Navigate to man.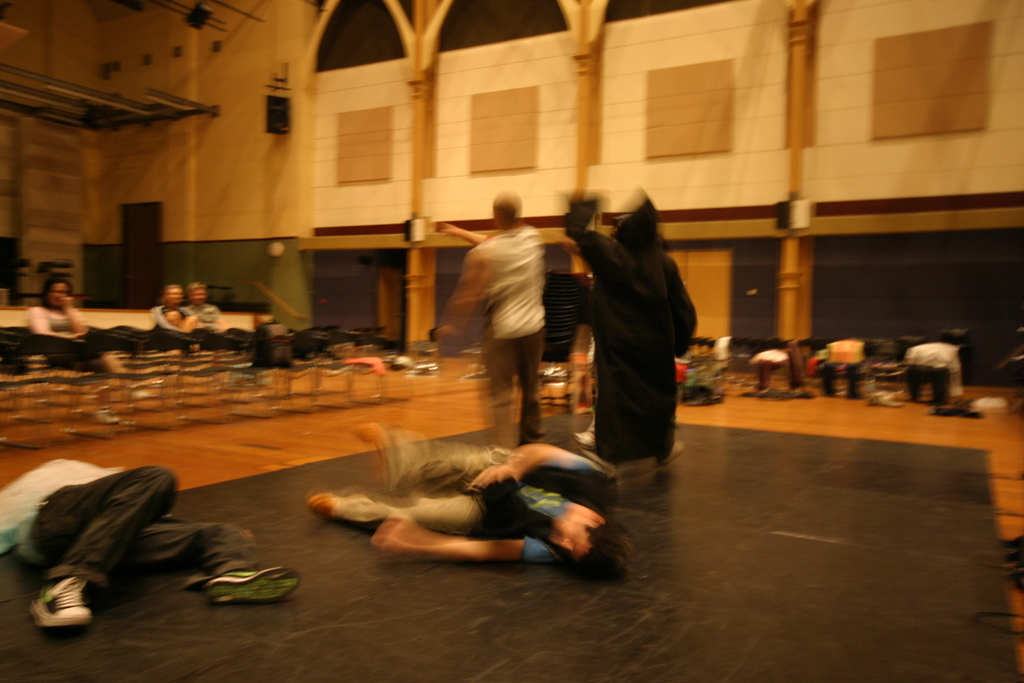
Navigation target: 442:186:585:459.
